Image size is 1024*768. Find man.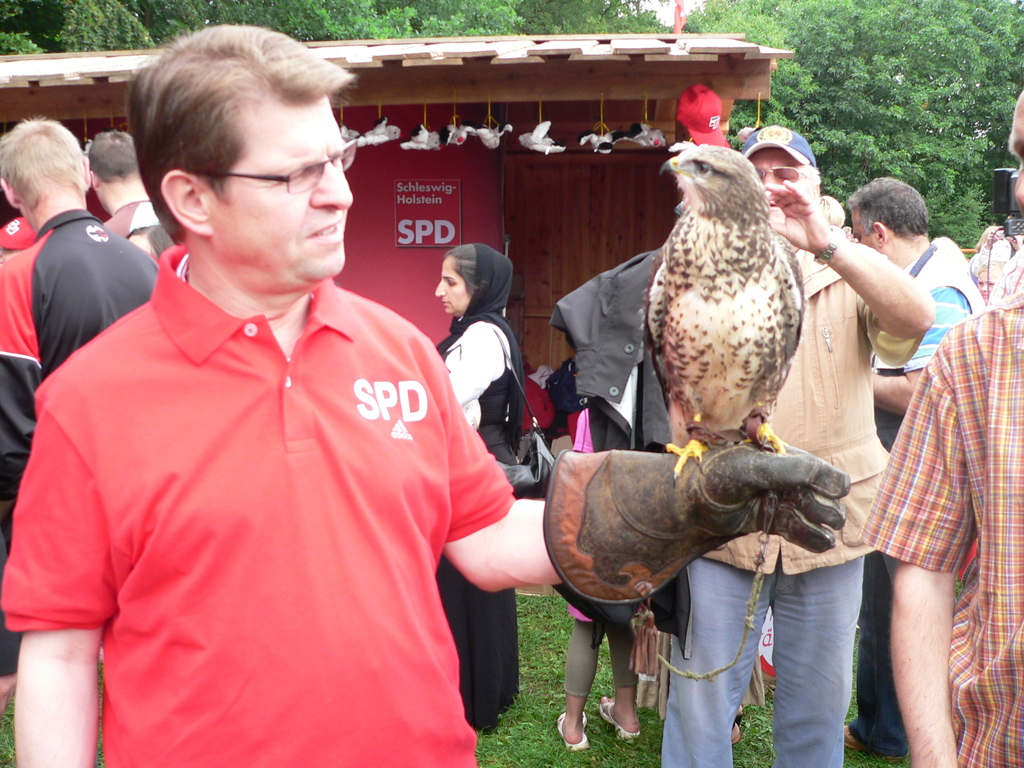
box(94, 130, 182, 271).
